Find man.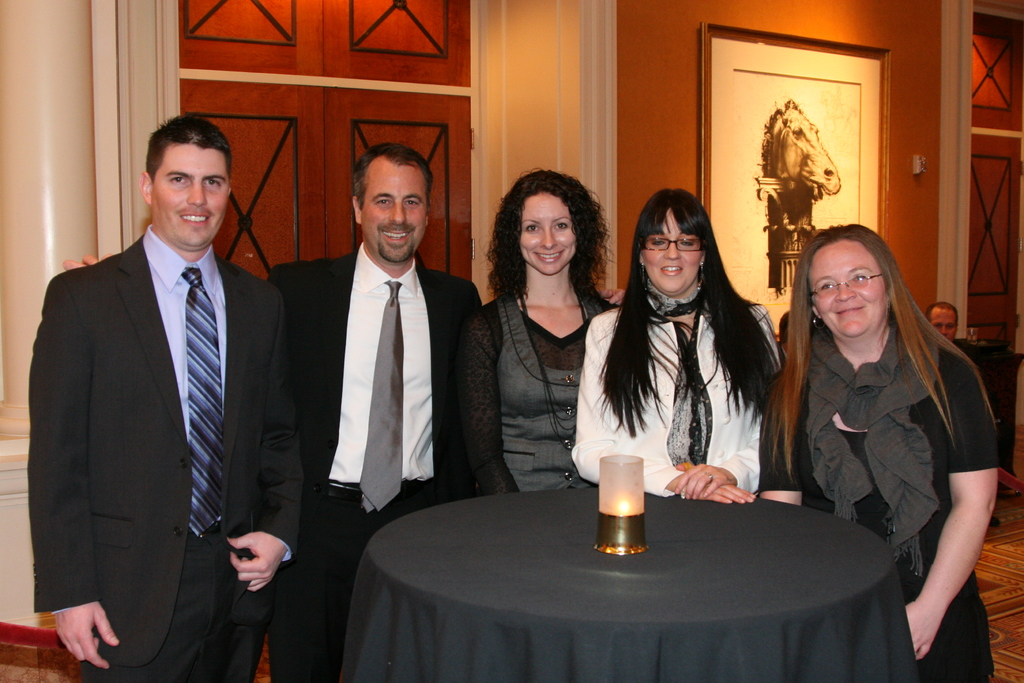
locate(775, 312, 788, 367).
